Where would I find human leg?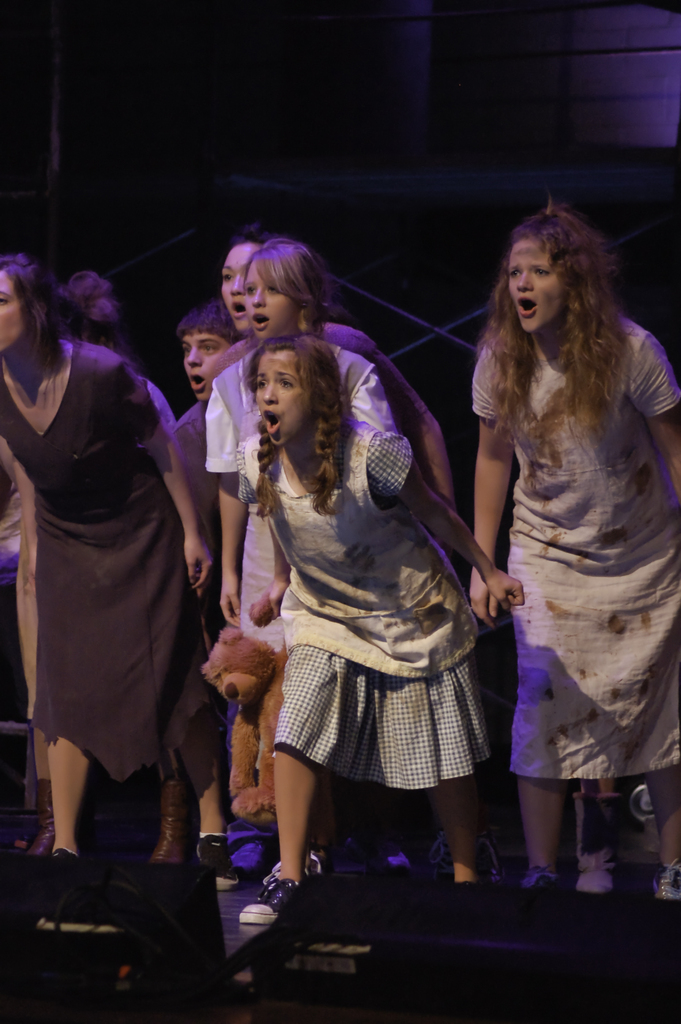
At box=[177, 719, 229, 879].
